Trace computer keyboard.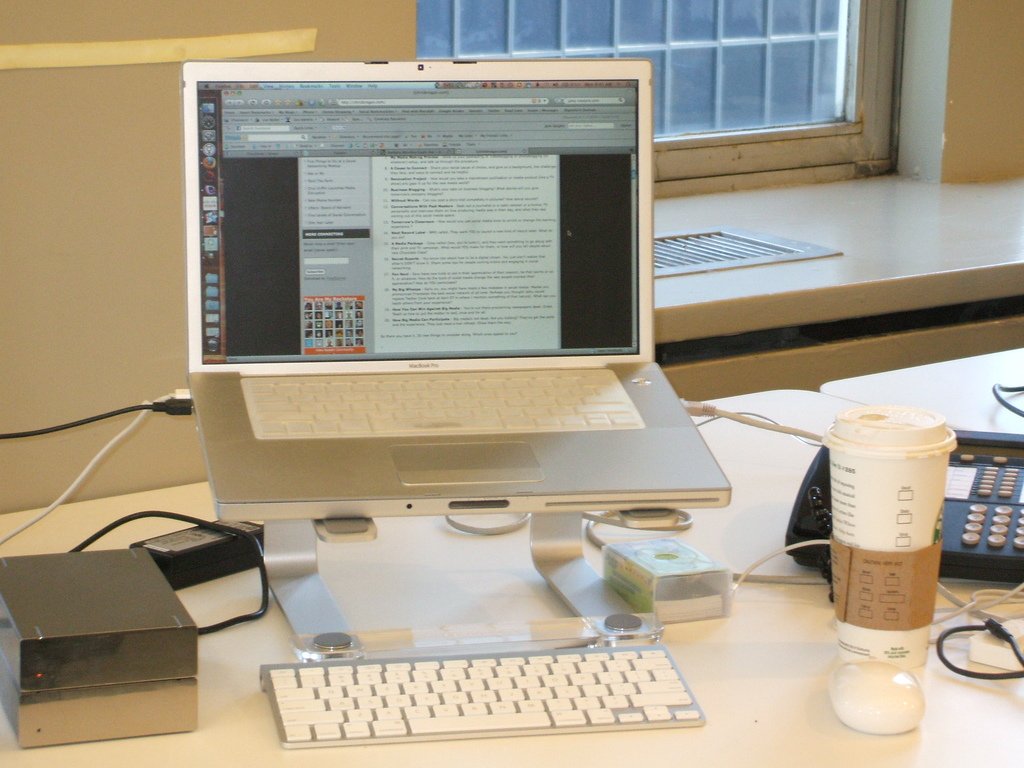
Traced to left=259, top=642, right=707, bottom=746.
